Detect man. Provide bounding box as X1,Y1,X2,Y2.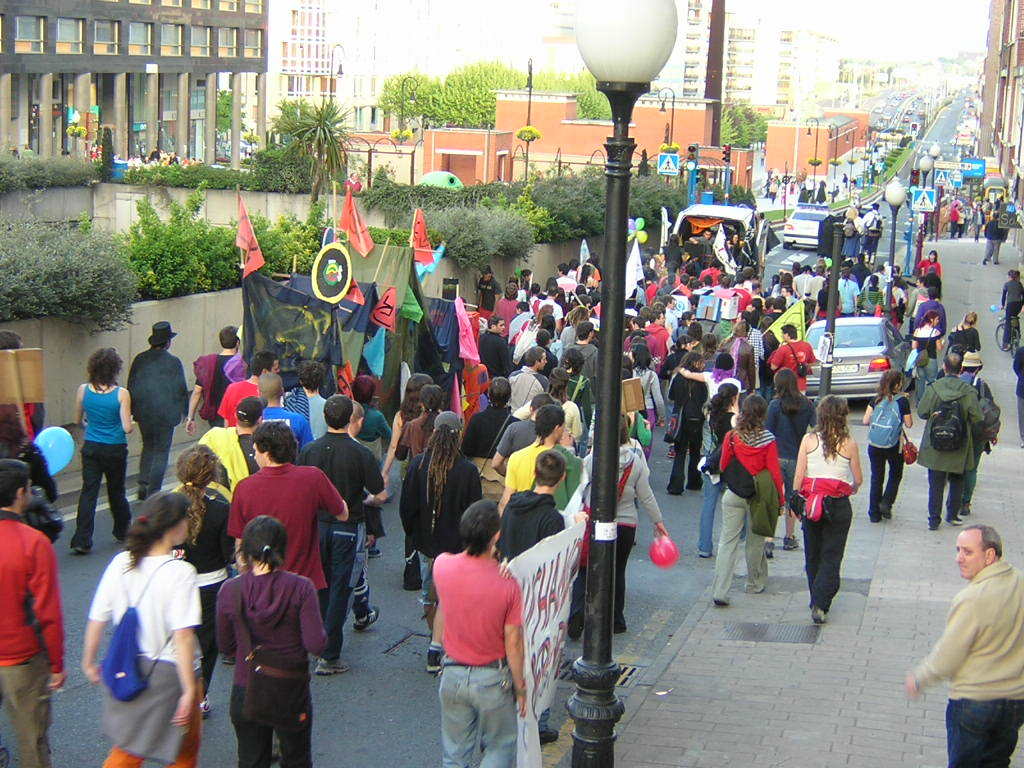
0,329,56,503.
